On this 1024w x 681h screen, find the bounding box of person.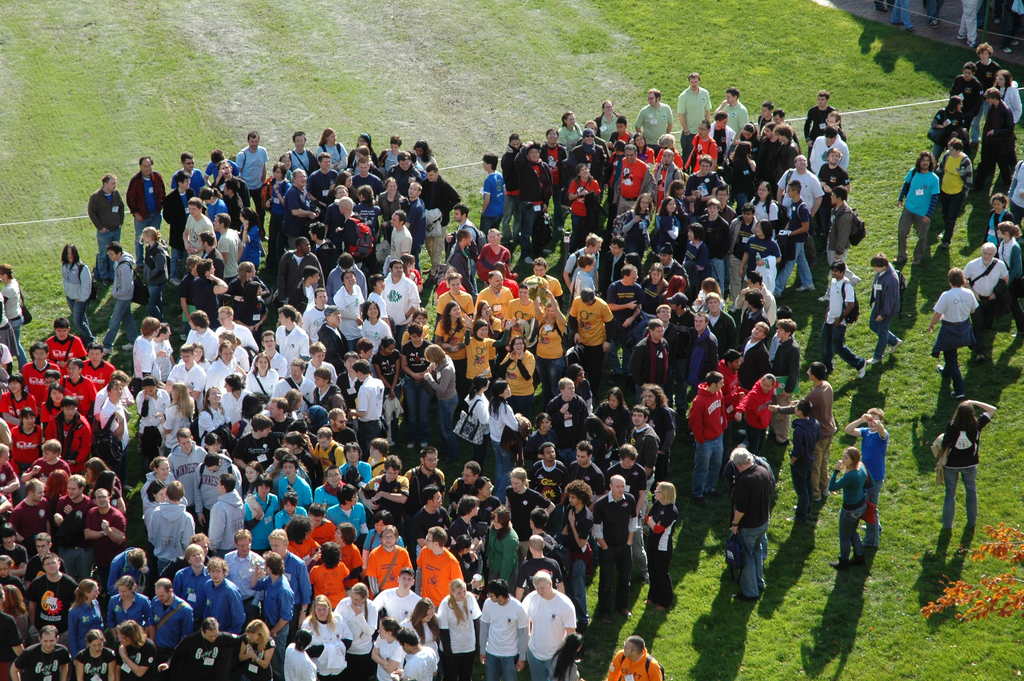
Bounding box: left=354, top=151, right=381, bottom=190.
